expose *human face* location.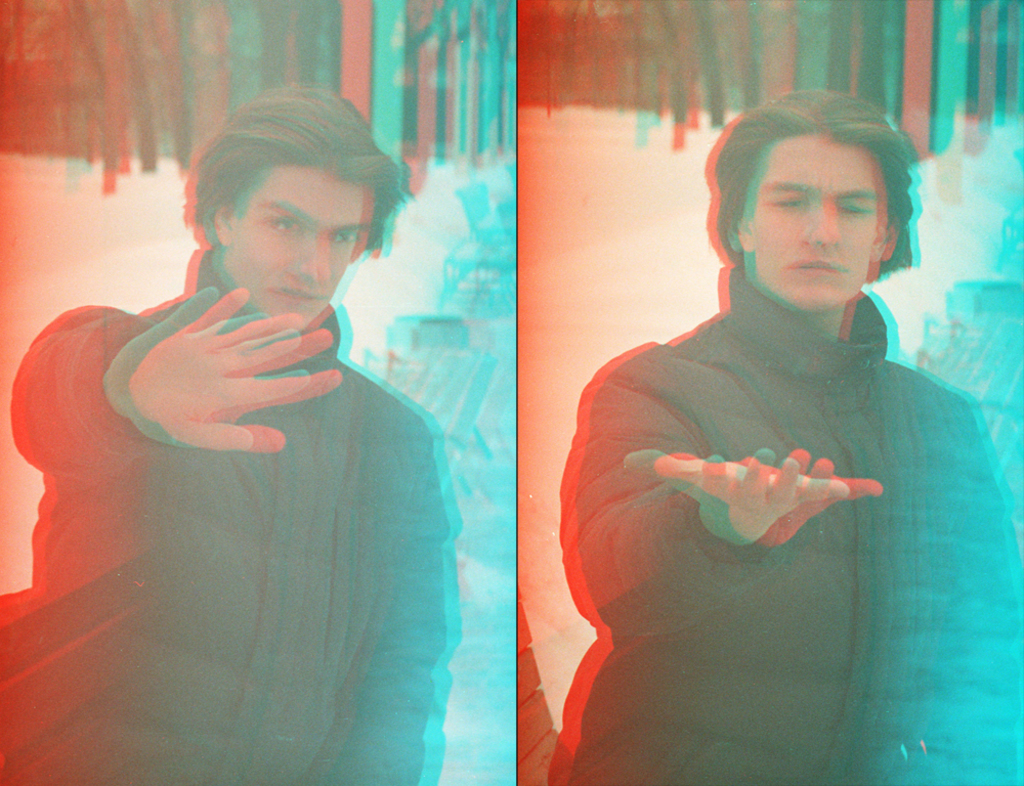
Exposed at region(745, 130, 880, 317).
